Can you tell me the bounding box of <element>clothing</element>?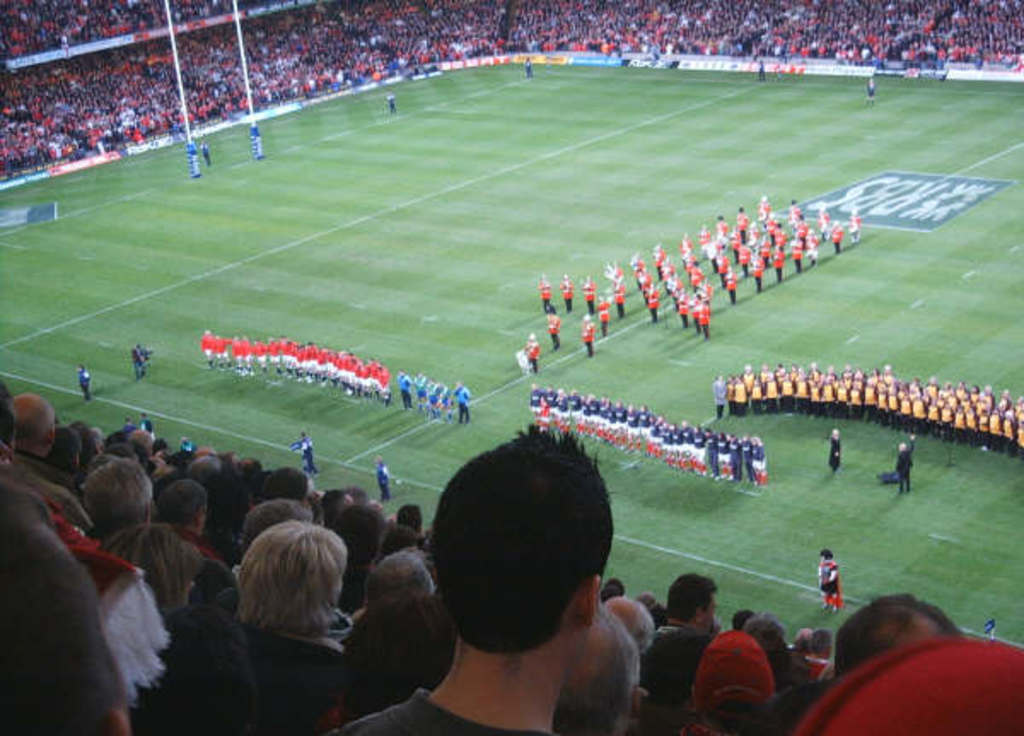
bbox(845, 386, 860, 418).
